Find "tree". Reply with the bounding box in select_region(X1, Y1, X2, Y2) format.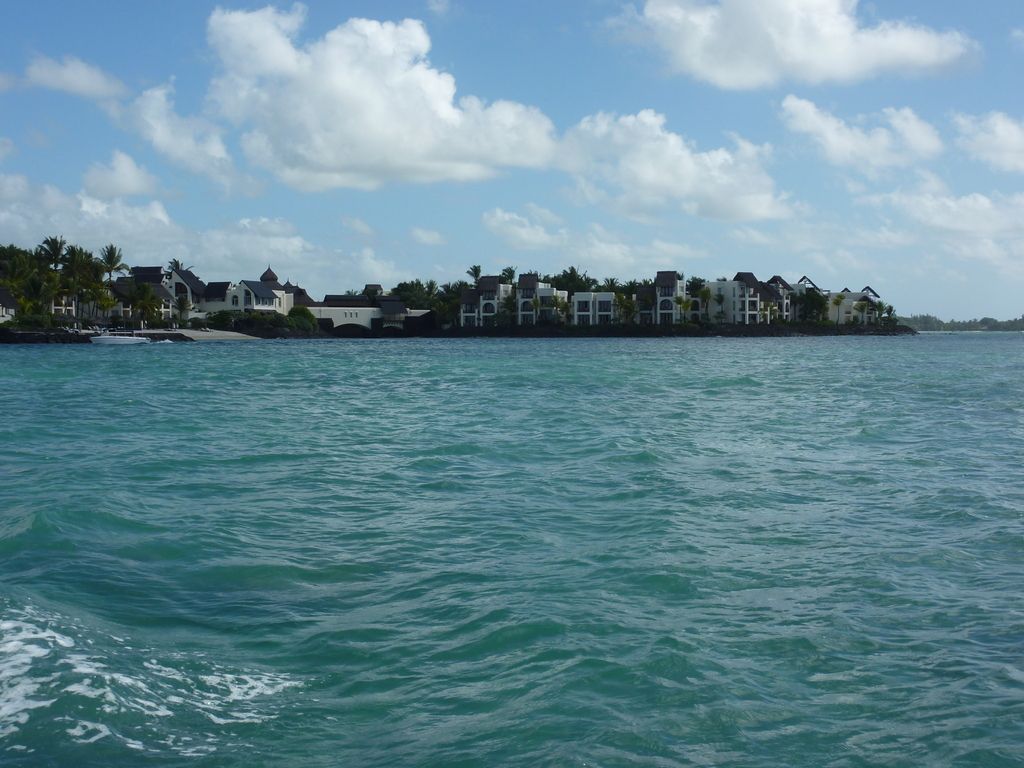
select_region(621, 278, 645, 306).
